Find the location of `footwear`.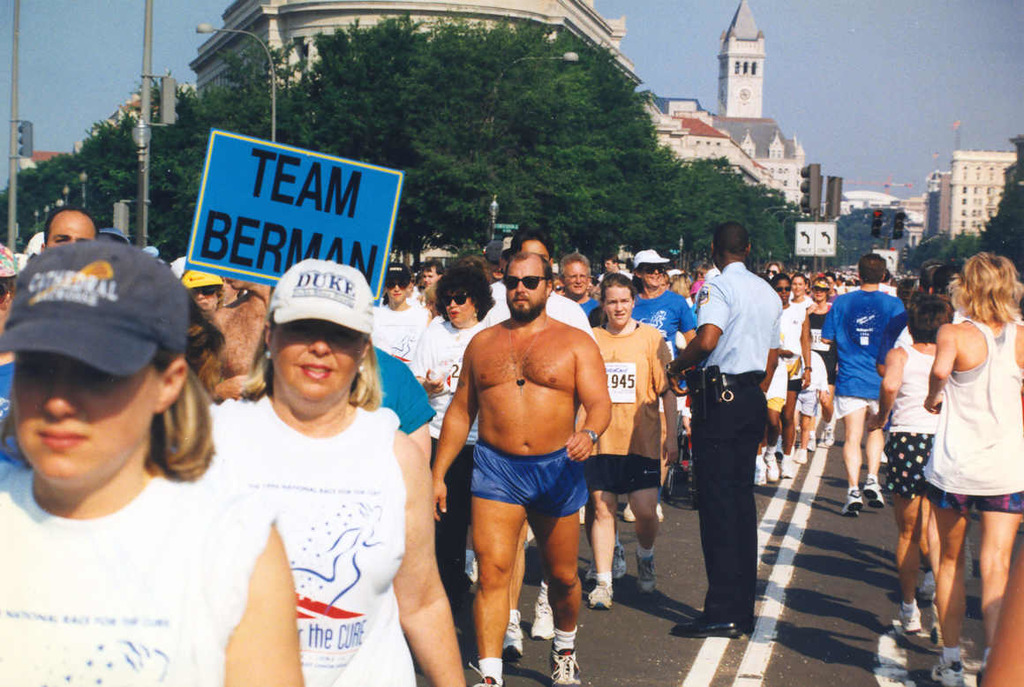
Location: <box>822,419,832,445</box>.
